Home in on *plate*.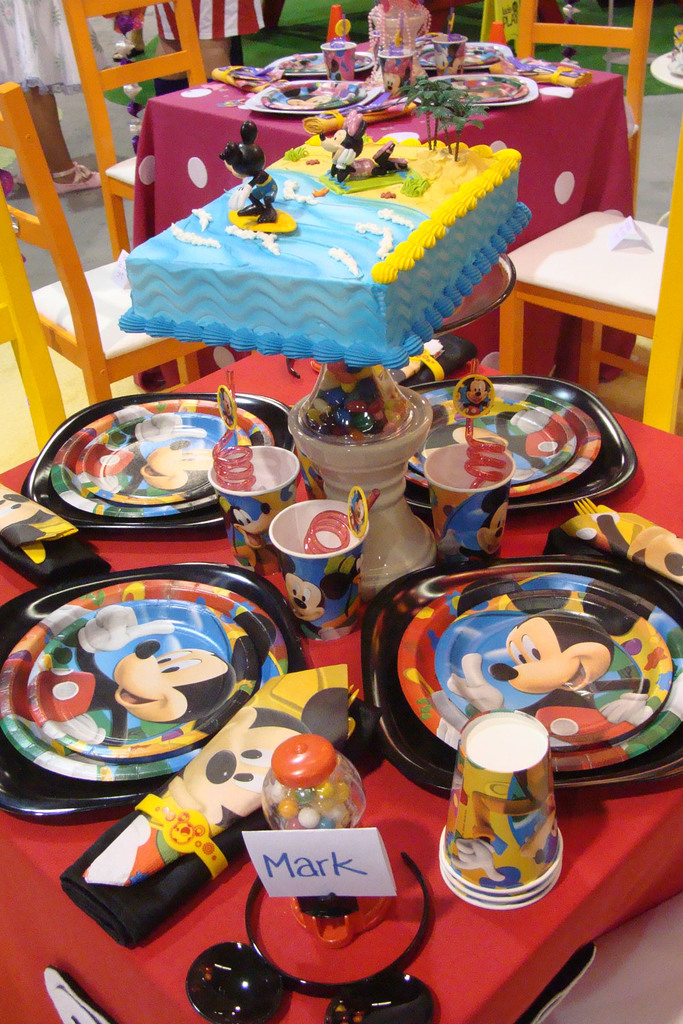
Homed in at 428:73:542:108.
